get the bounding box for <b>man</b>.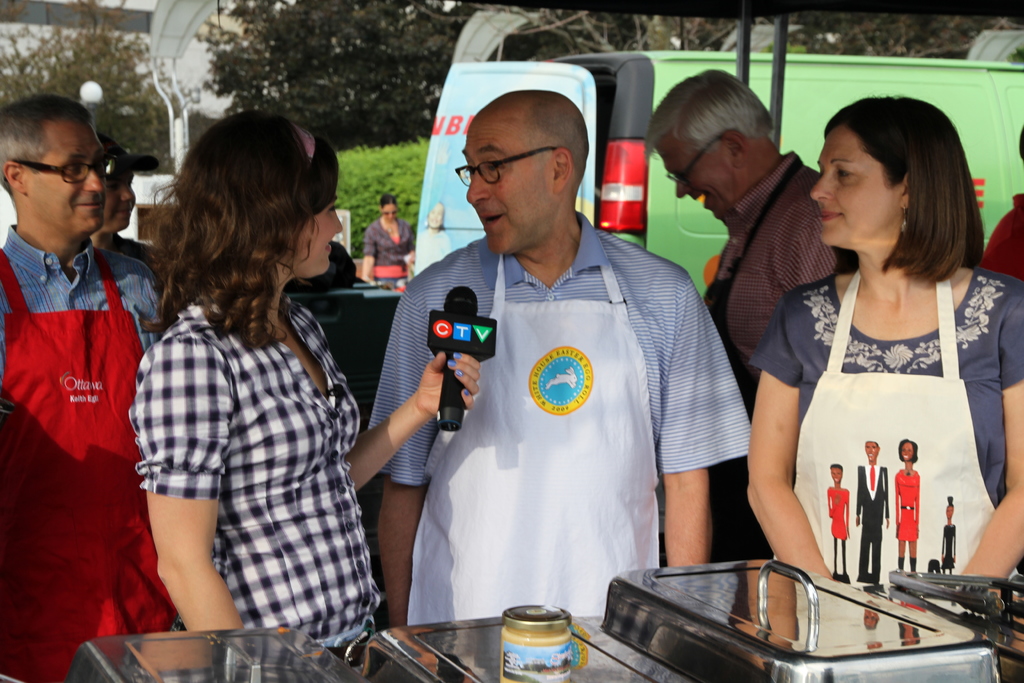
select_region(0, 90, 189, 682).
